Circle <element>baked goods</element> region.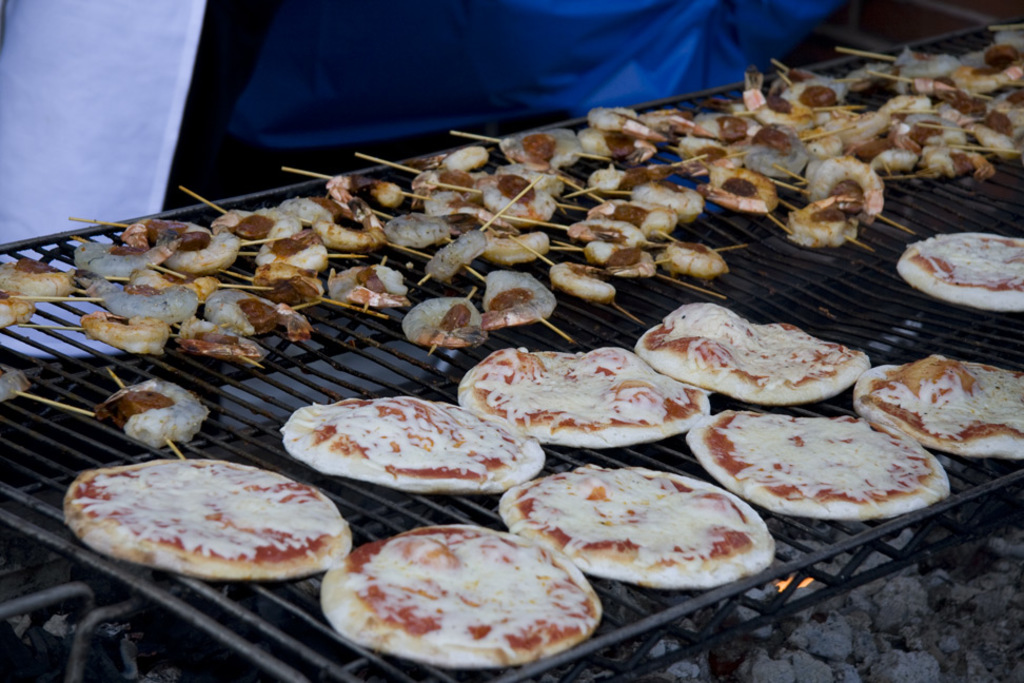
Region: locate(454, 346, 723, 453).
